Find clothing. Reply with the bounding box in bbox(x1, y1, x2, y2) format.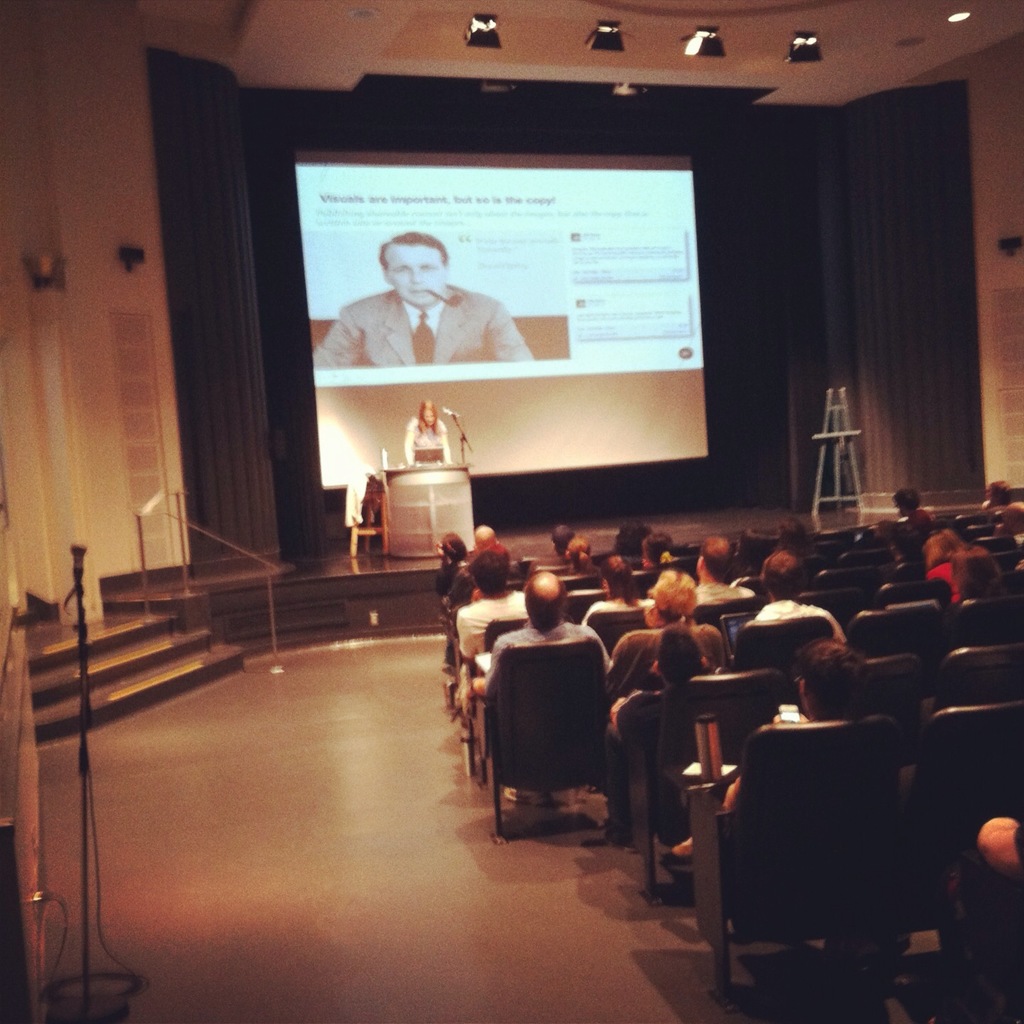
bbox(312, 289, 542, 368).
